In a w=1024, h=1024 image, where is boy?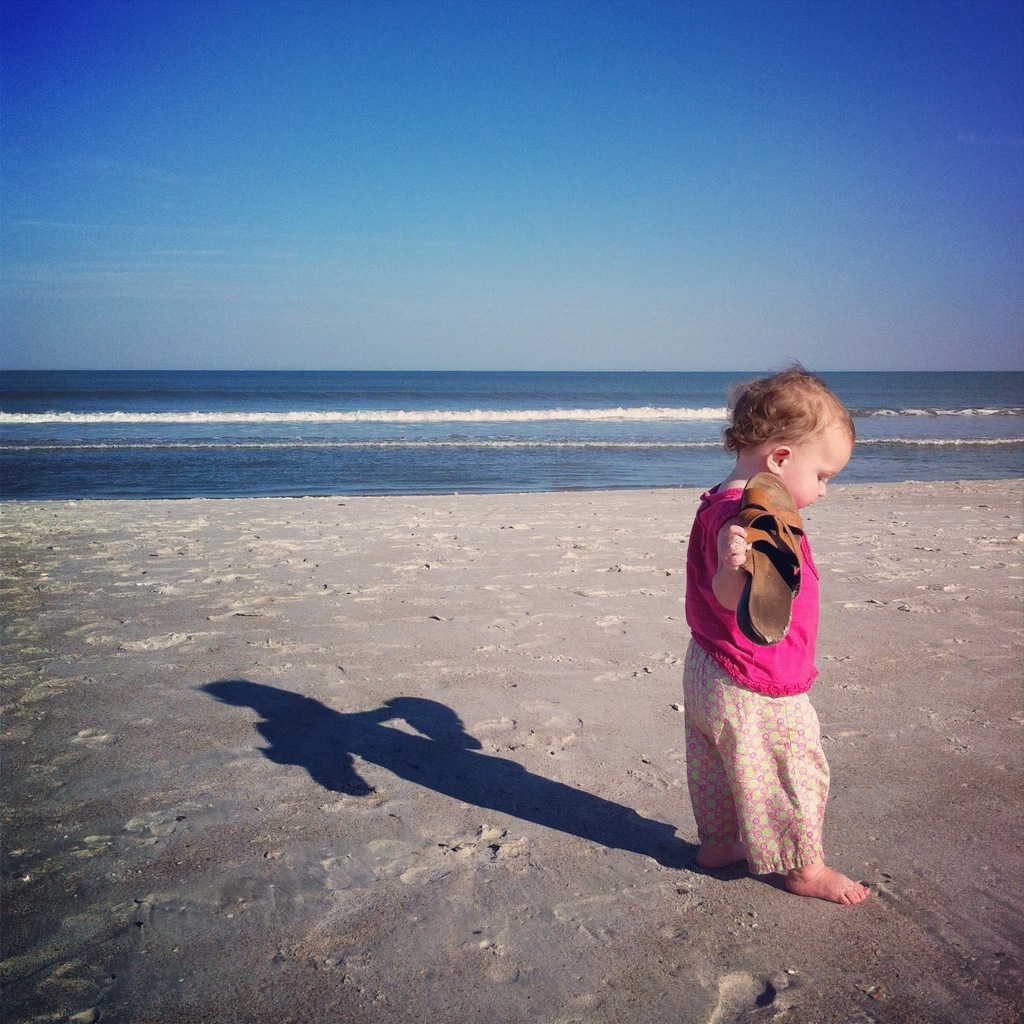
[684,368,874,909].
